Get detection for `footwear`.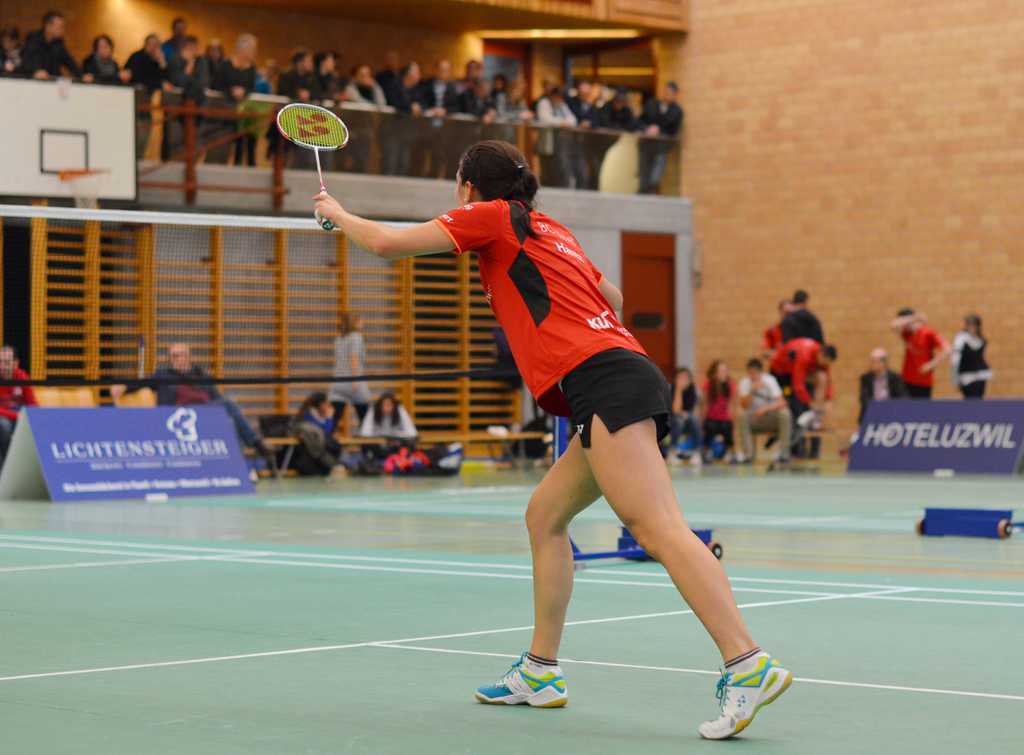
Detection: 467 651 575 715.
